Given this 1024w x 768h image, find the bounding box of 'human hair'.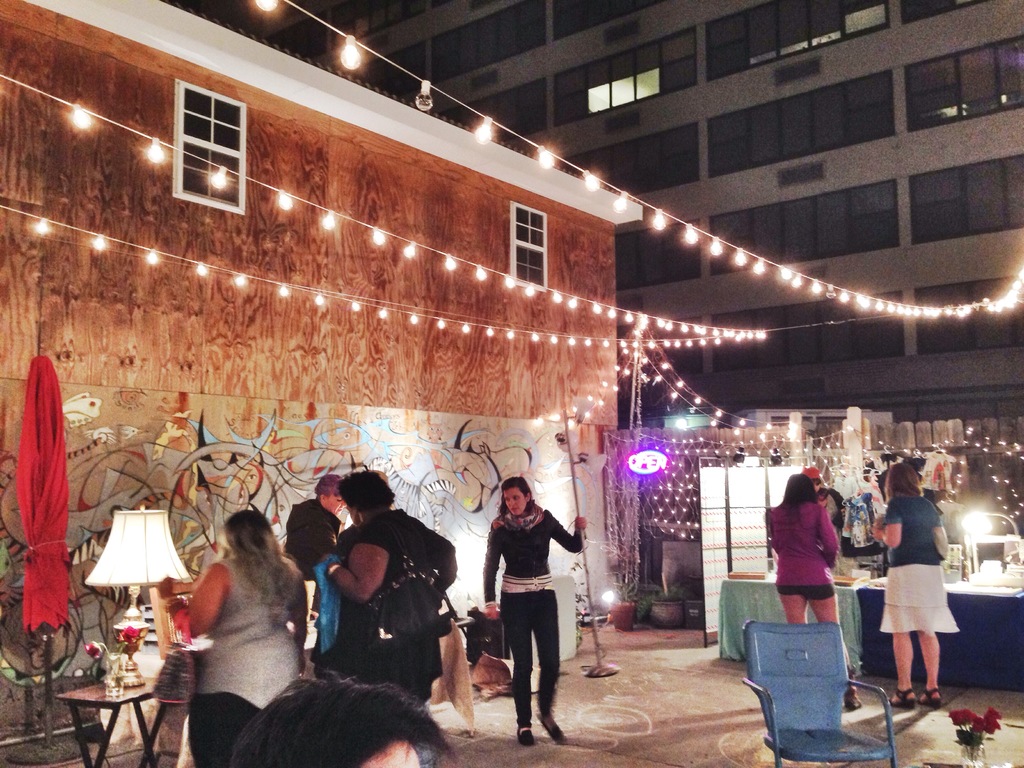
(left=228, top=659, right=457, bottom=767).
